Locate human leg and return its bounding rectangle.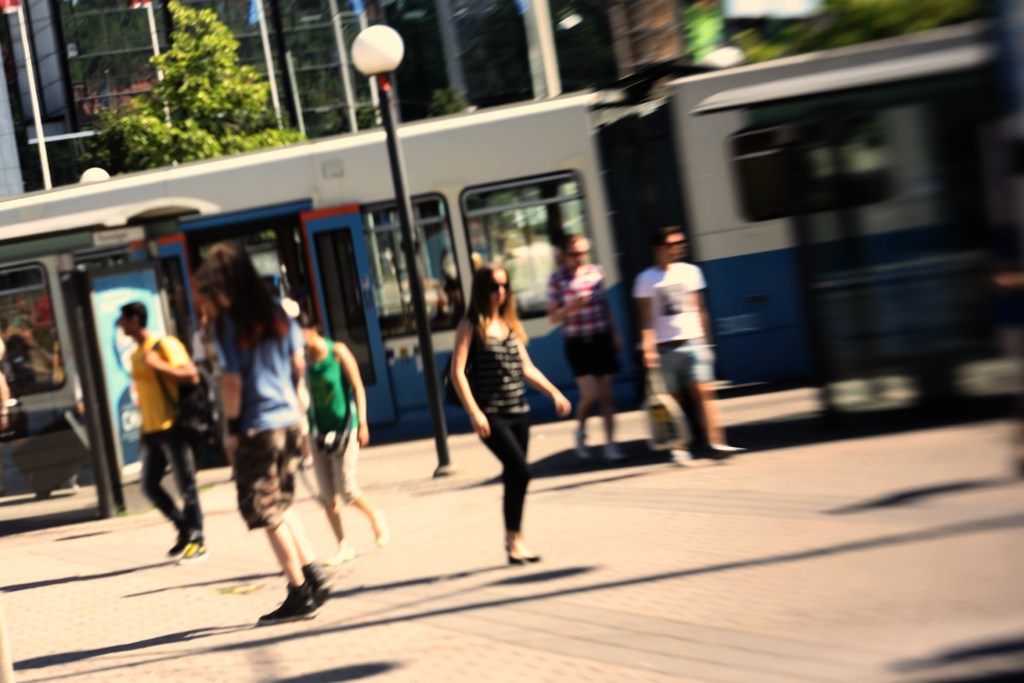
bbox(276, 406, 330, 602).
